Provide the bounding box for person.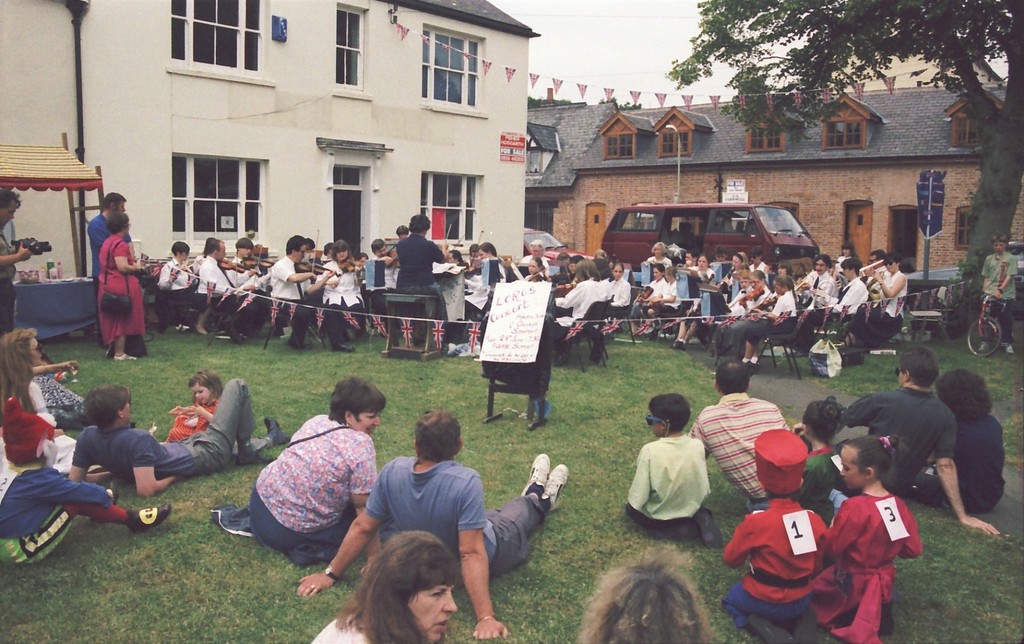
(x1=87, y1=188, x2=132, y2=290).
